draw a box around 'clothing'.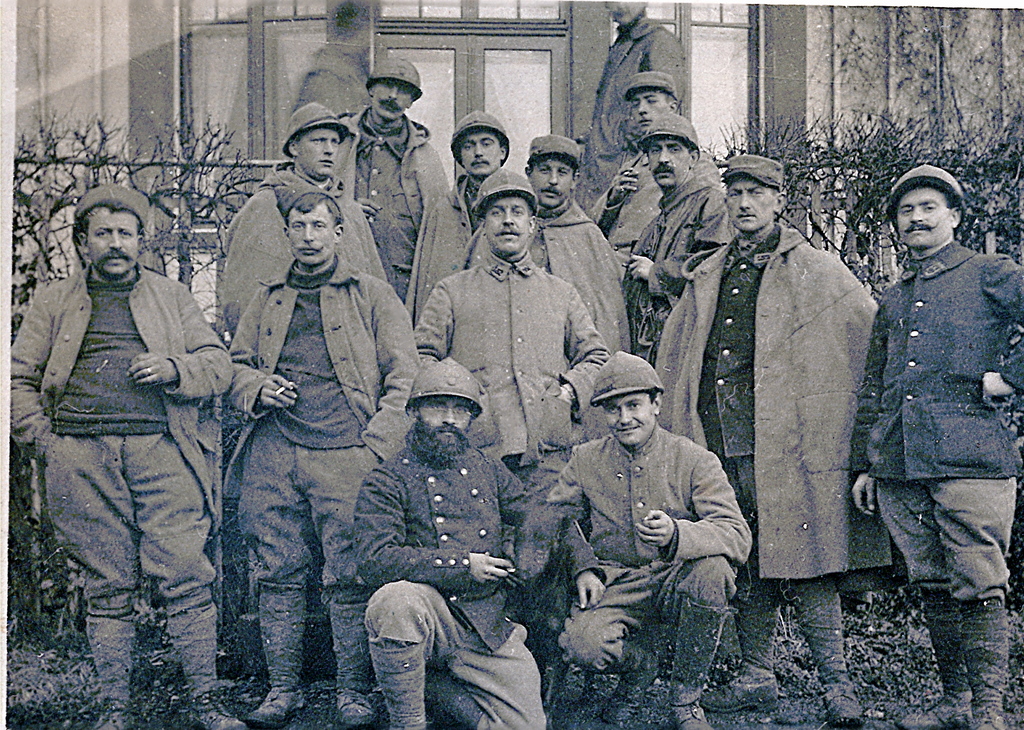
Rect(27, 198, 229, 692).
